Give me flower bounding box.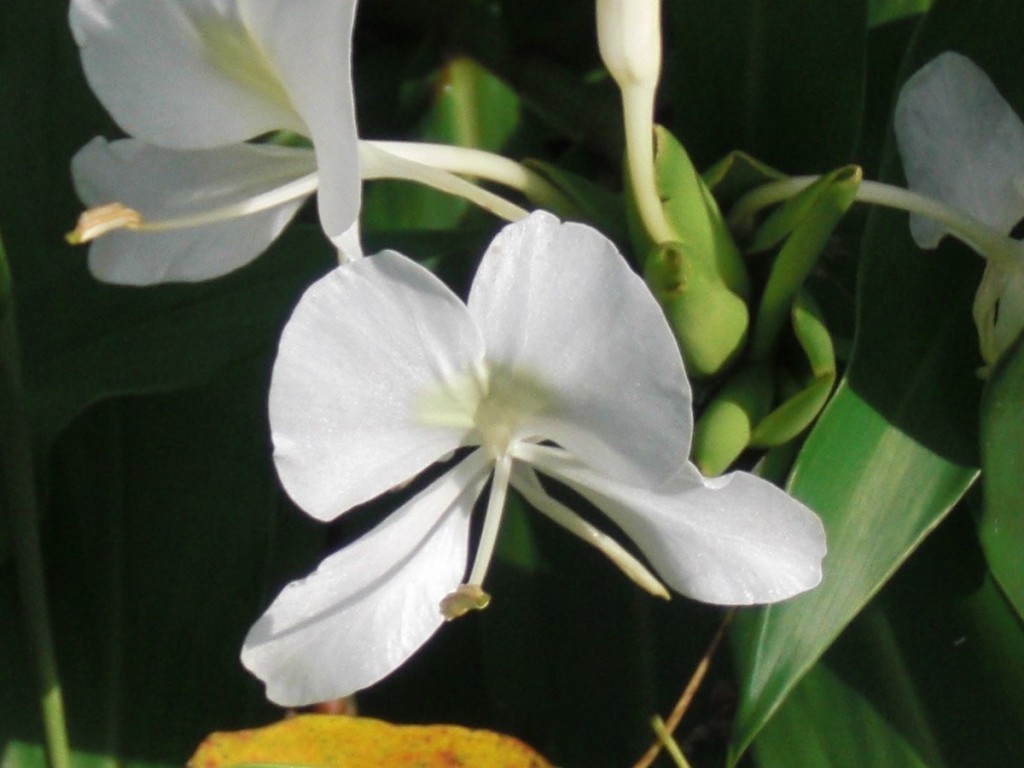
Rect(263, 226, 754, 665).
